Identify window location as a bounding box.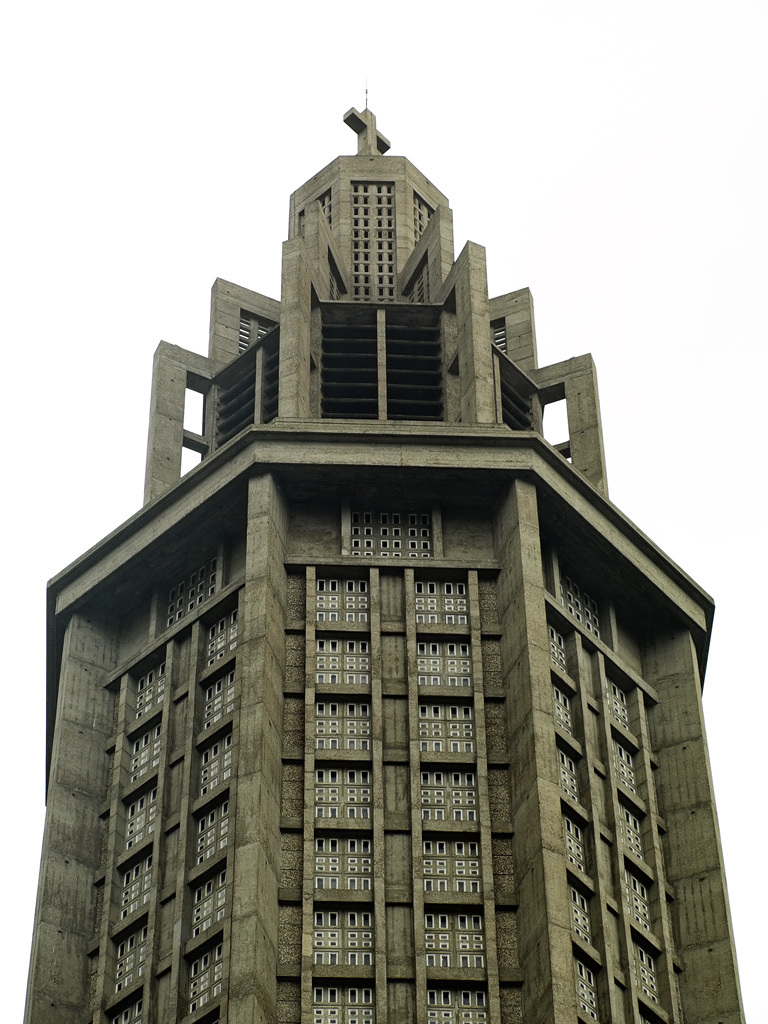
left=567, top=885, right=594, bottom=957.
